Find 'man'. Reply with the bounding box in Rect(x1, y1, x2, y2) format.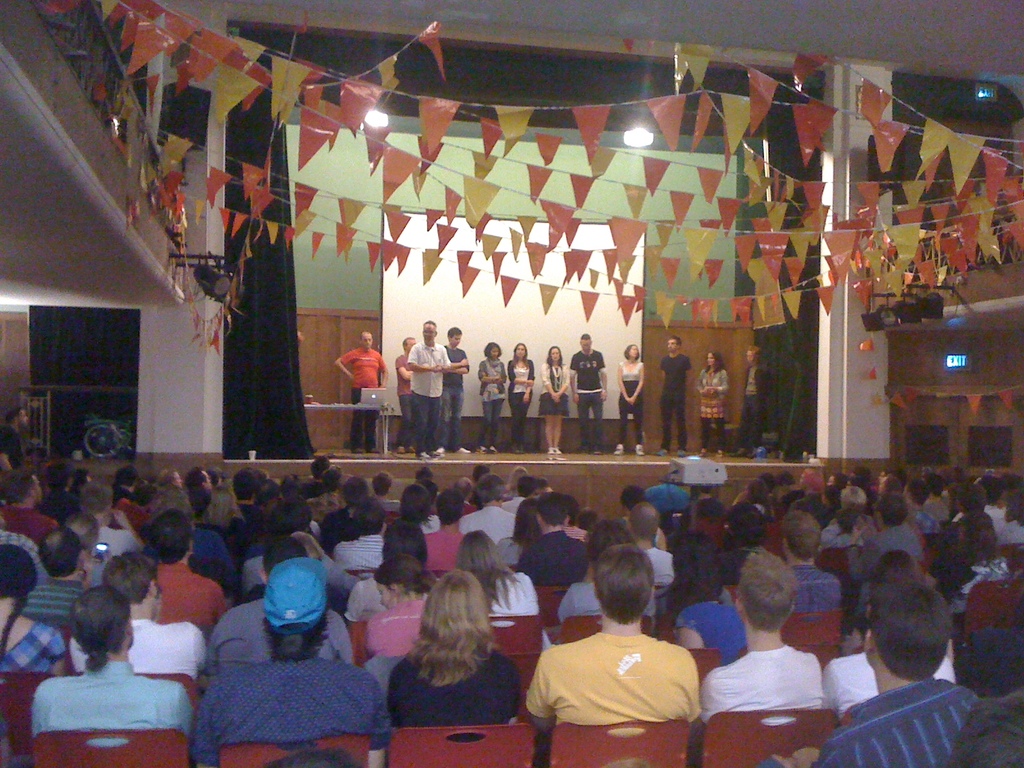
Rect(392, 336, 419, 454).
